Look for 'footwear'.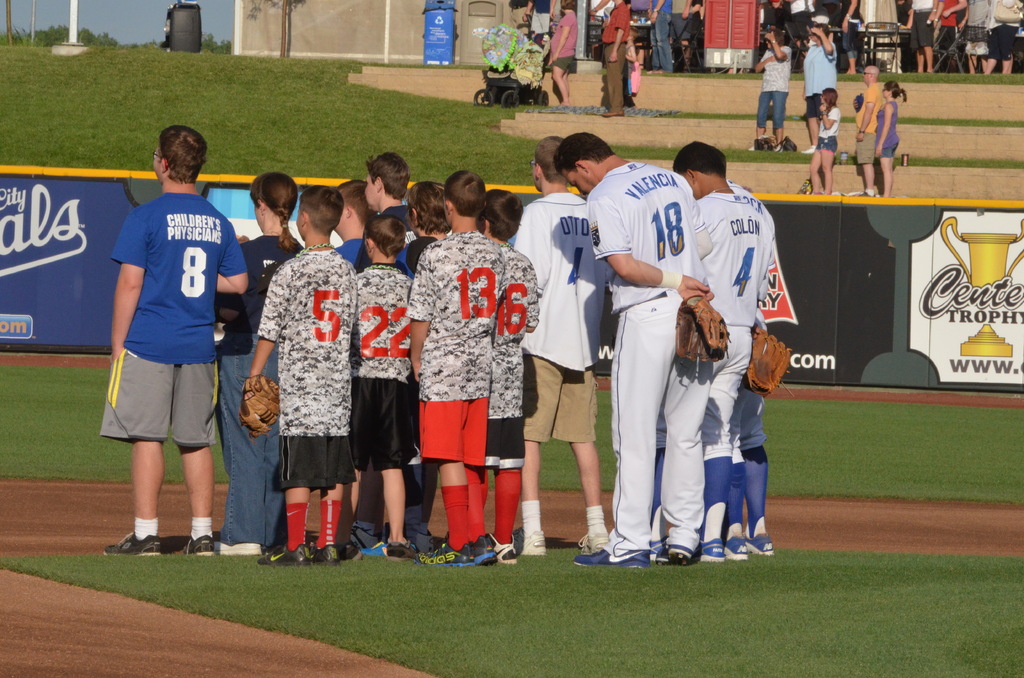
Found: <bbox>488, 533, 520, 562</bbox>.
